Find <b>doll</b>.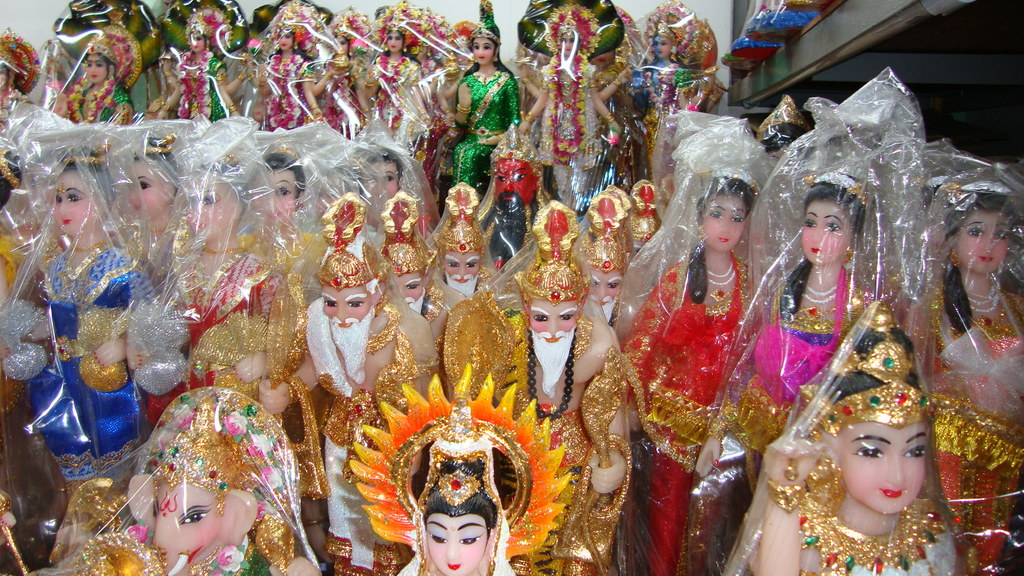
BBox(610, 26, 715, 141).
